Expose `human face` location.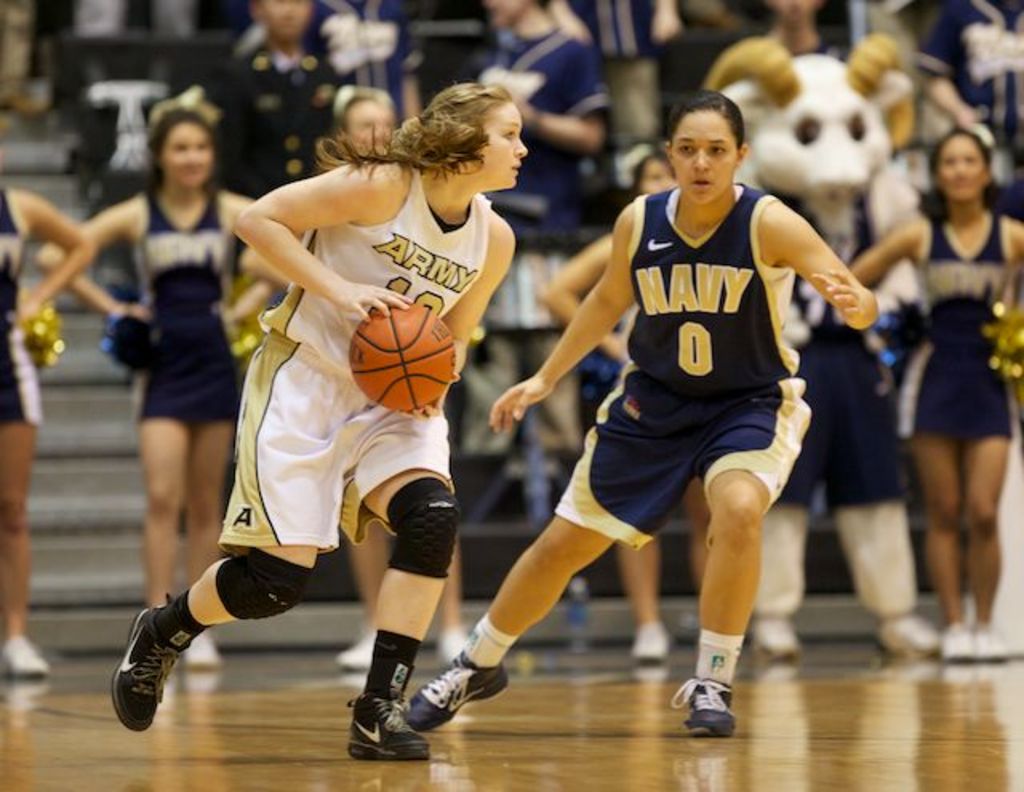
Exposed at 477/102/525/186.
